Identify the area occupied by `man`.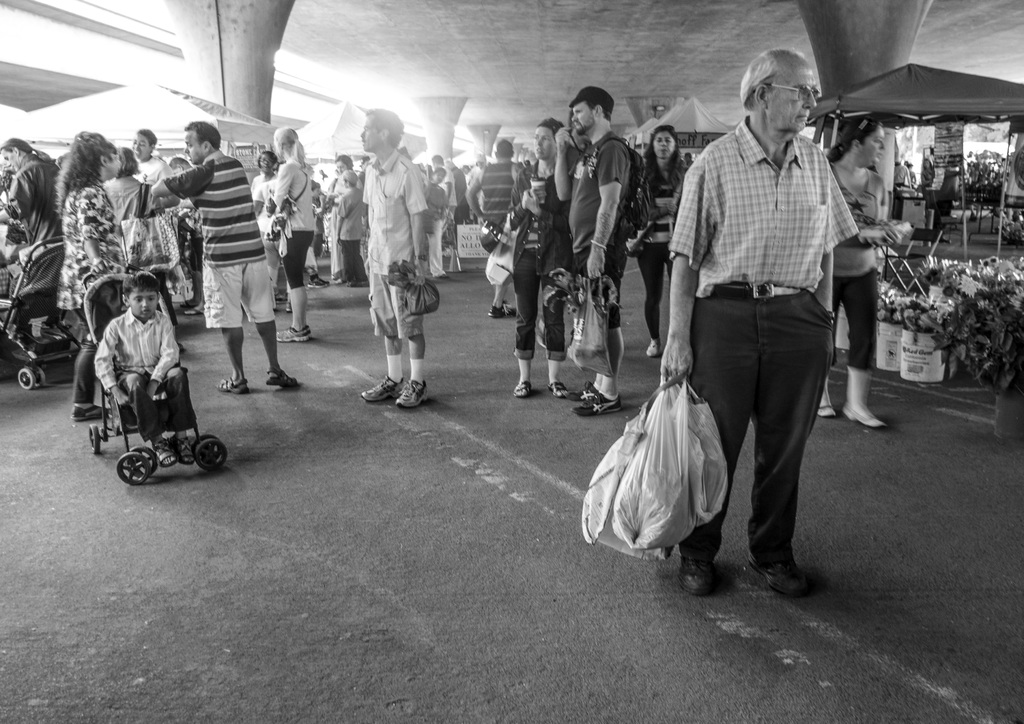
Area: 465:136:524:320.
